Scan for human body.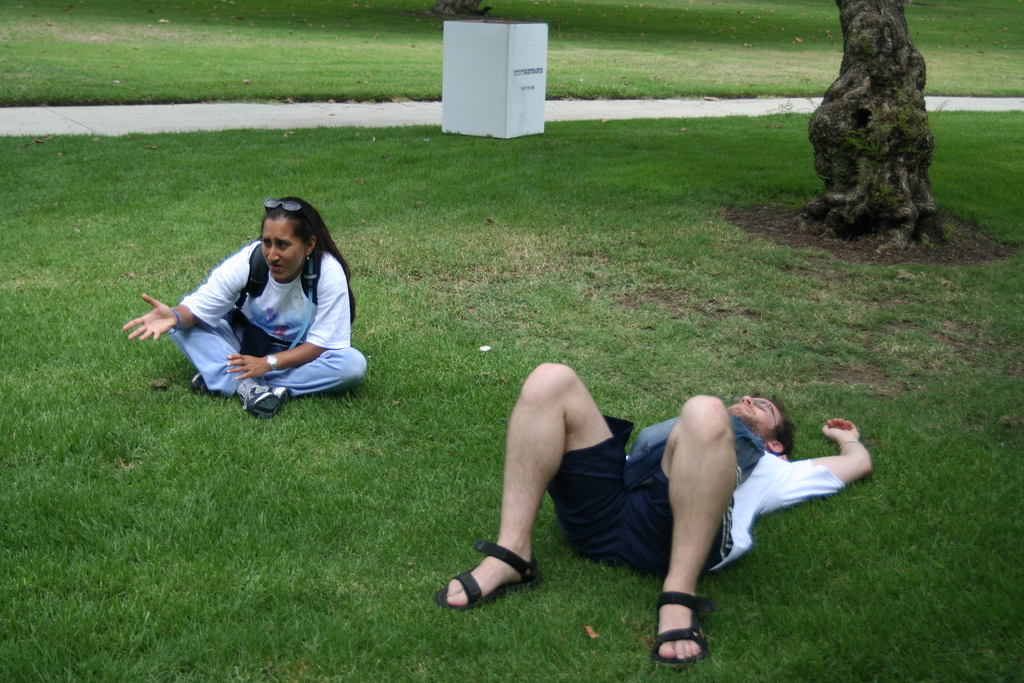
Scan result: 435 359 884 675.
